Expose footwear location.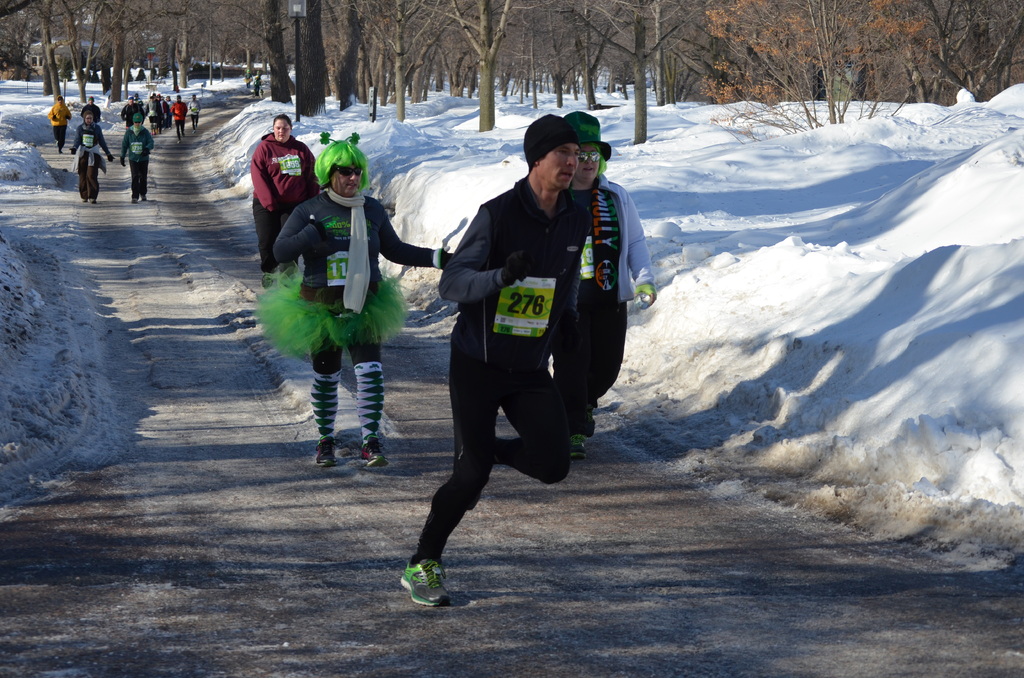
Exposed at BBox(316, 440, 340, 467).
